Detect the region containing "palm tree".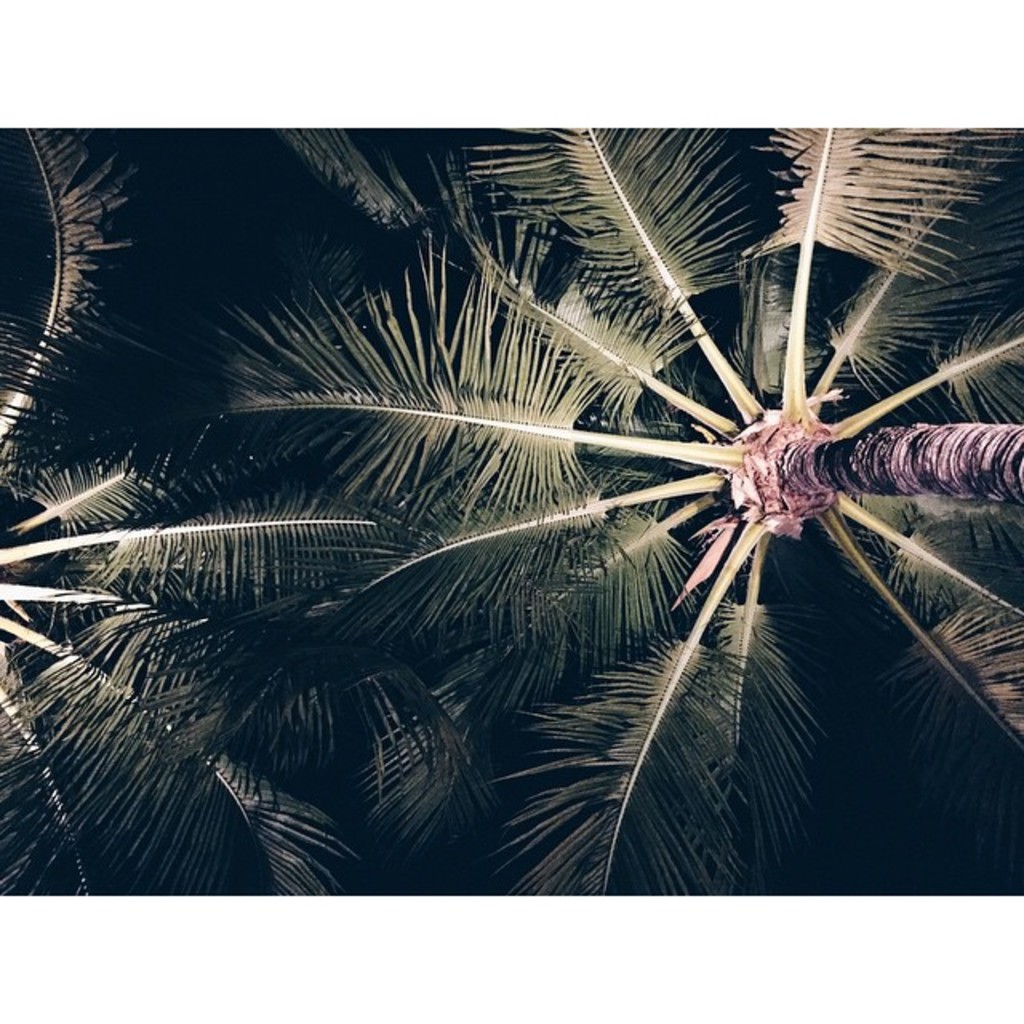
{"x1": 0, "y1": 146, "x2": 358, "y2": 867}.
